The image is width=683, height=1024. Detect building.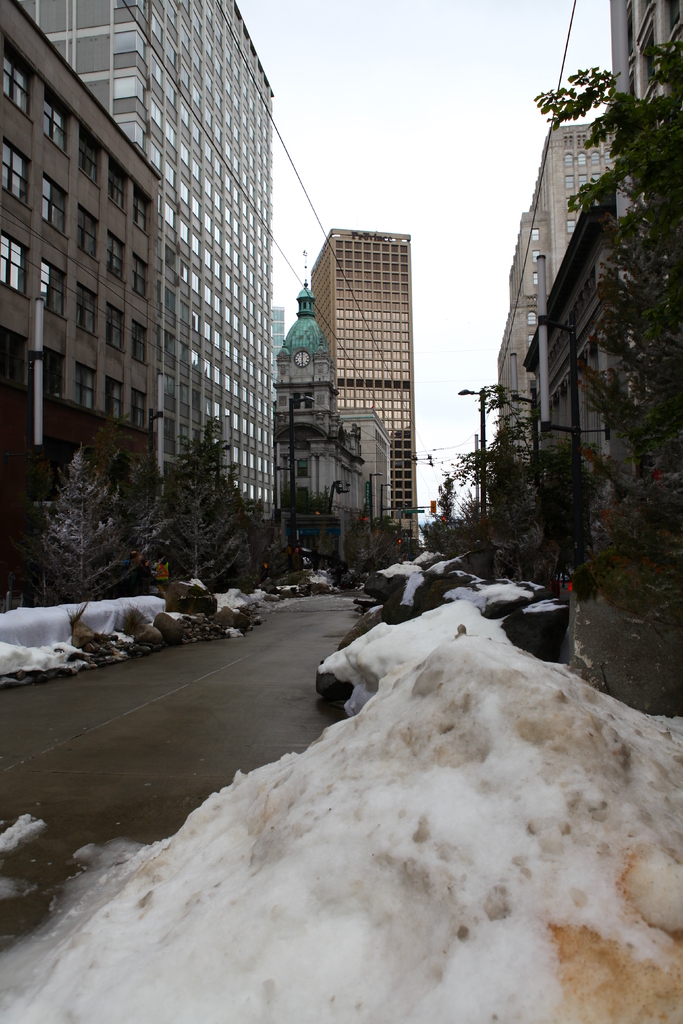
Detection: bbox=[302, 225, 419, 548].
